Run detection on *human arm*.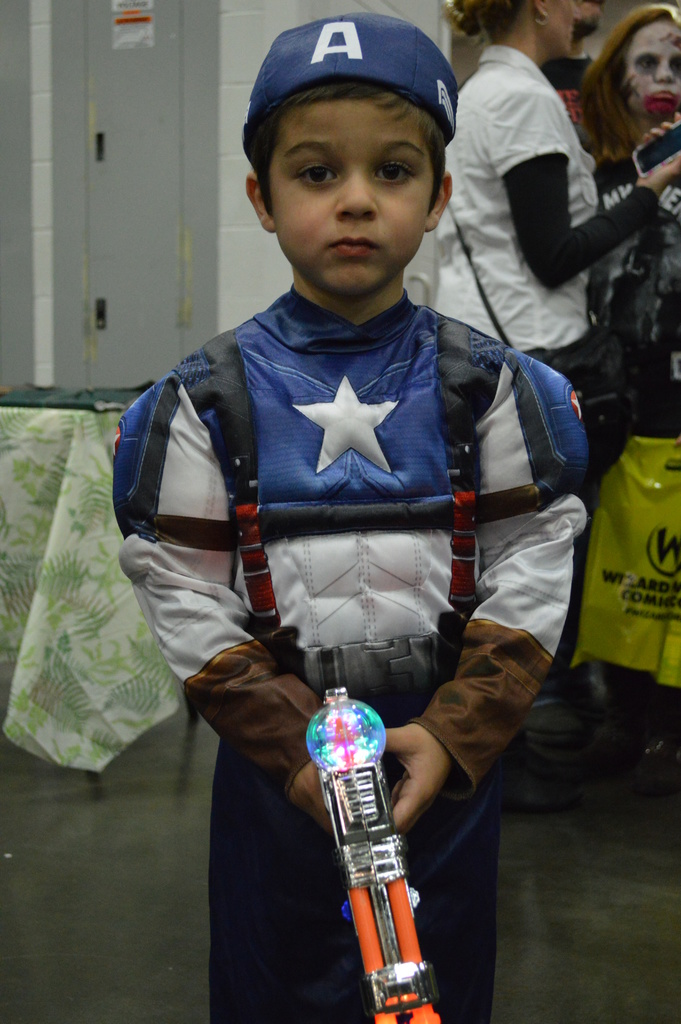
Result: bbox(123, 388, 390, 849).
